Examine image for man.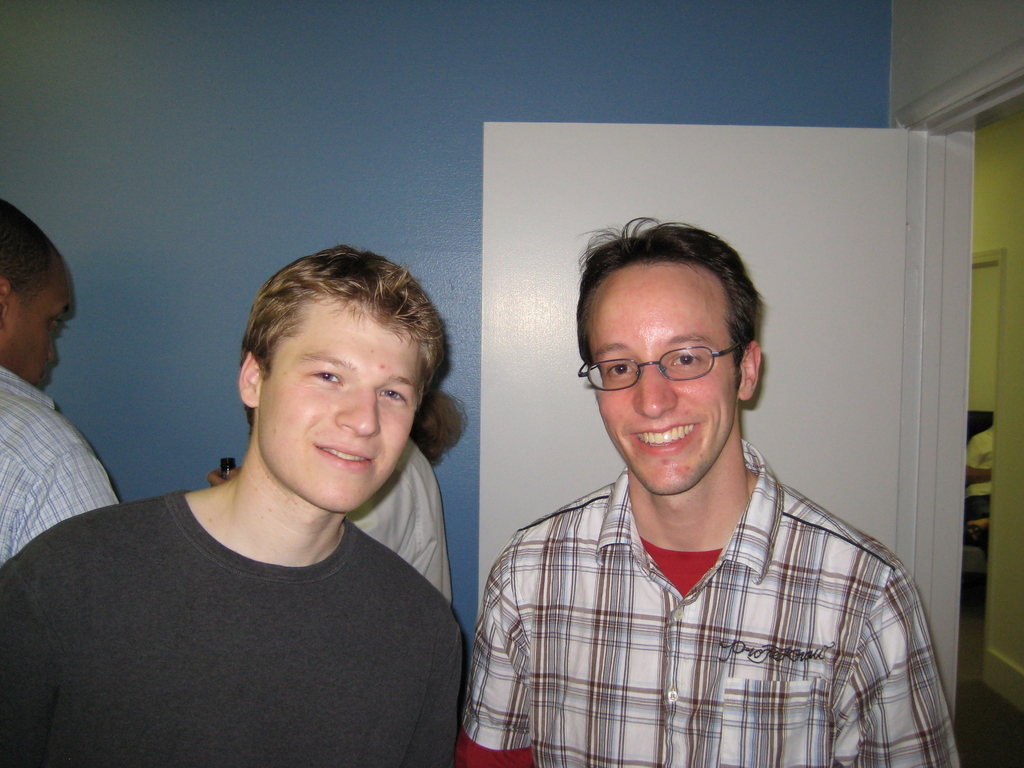
Examination result: [458,216,932,760].
